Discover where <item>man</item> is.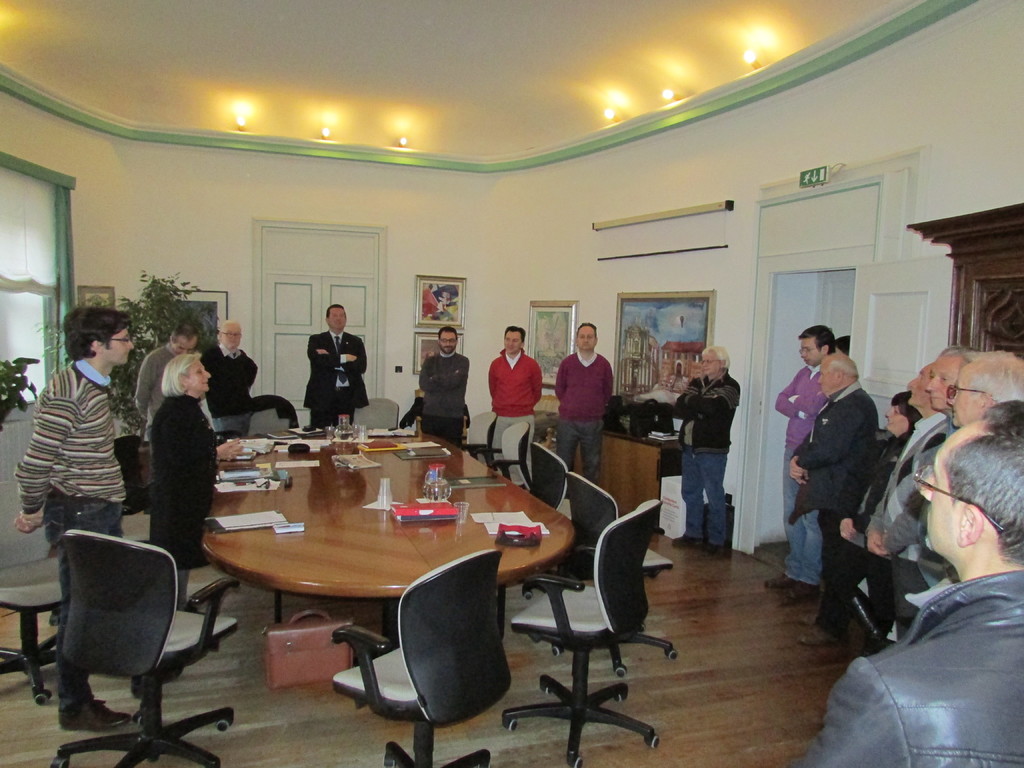
Discovered at [left=787, top=351, right=878, bottom=625].
